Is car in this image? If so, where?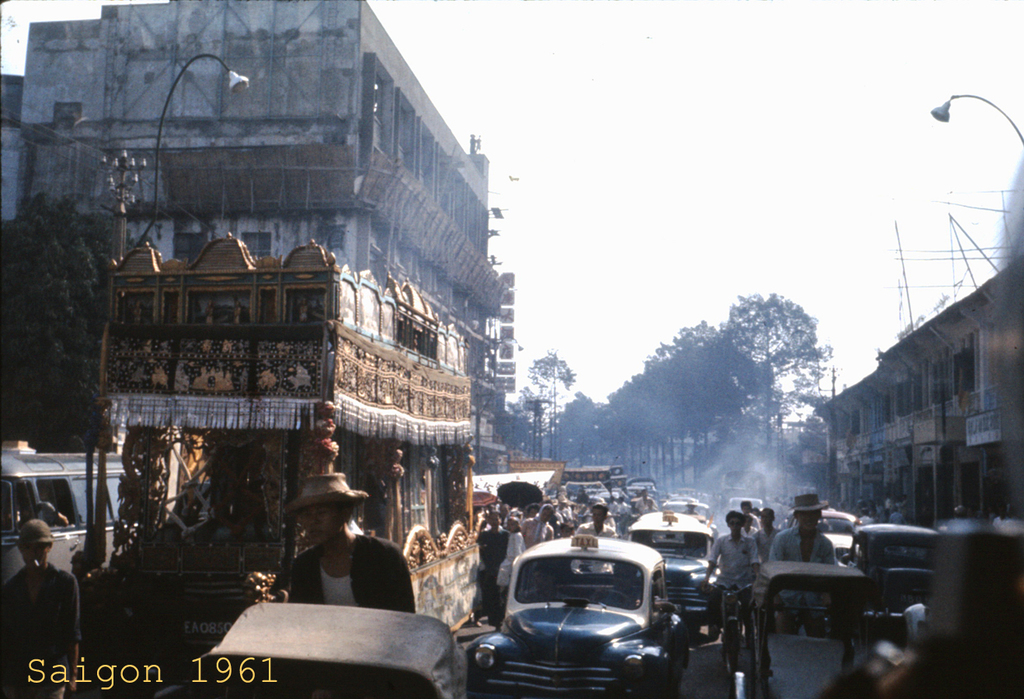
Yes, at (left=820, top=521, right=955, bottom=624).
